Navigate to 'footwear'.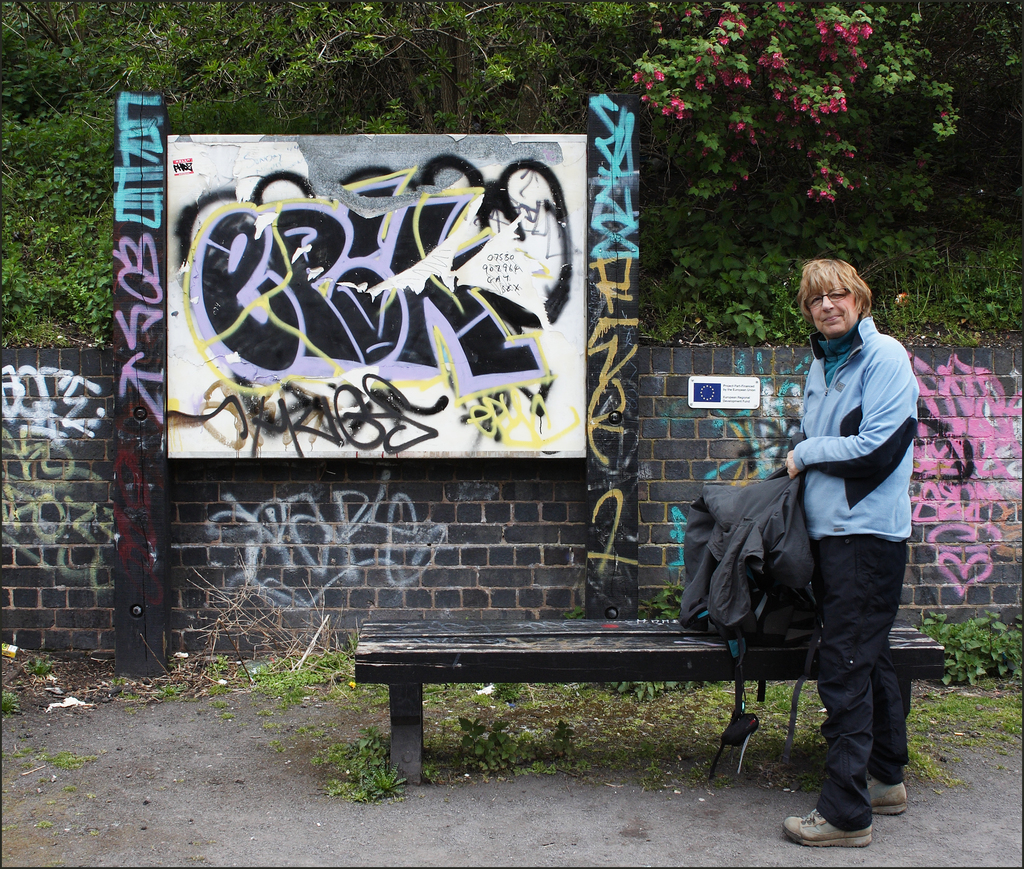
Navigation target: {"left": 784, "top": 802, "right": 874, "bottom": 843}.
